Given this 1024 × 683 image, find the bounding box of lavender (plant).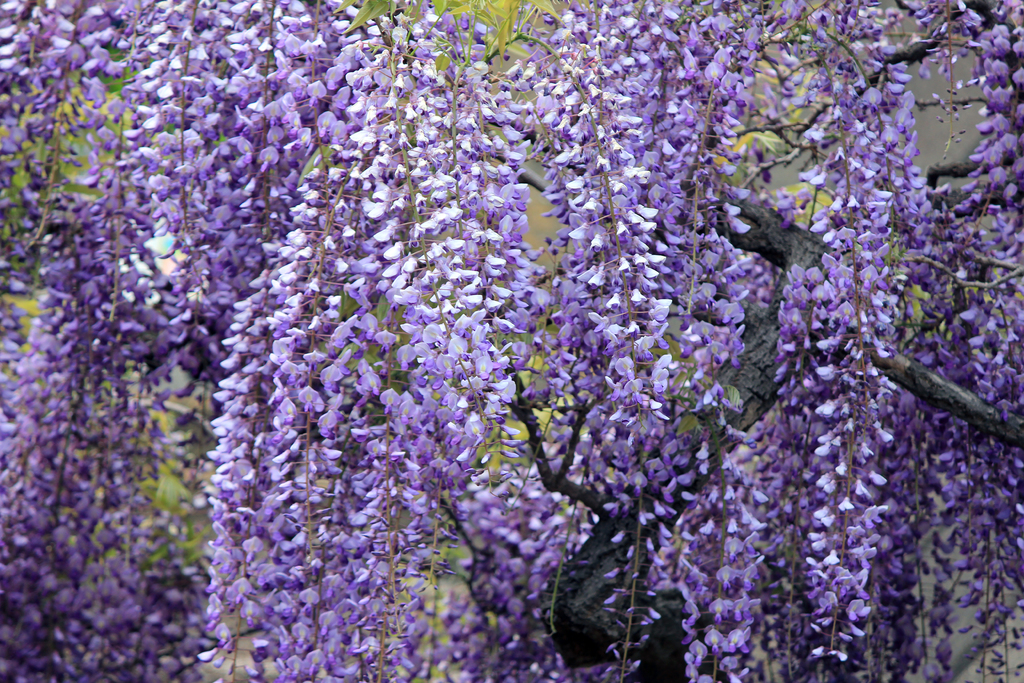
pyautogui.locateOnScreen(284, 419, 375, 682).
